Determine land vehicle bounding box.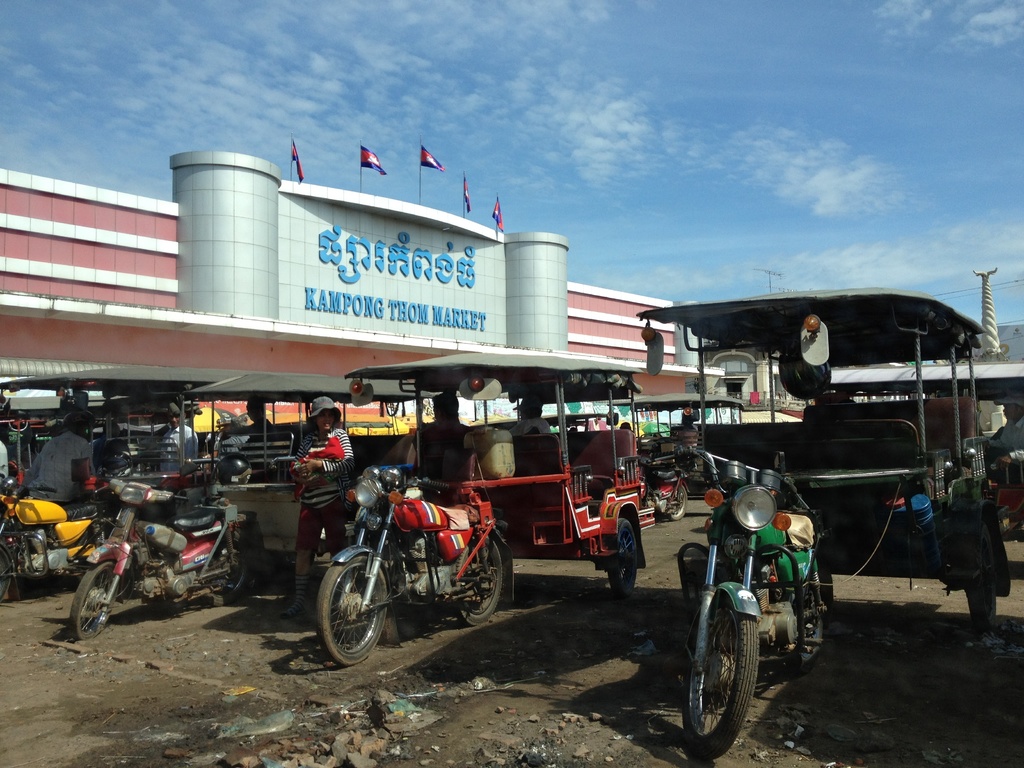
Determined: <bbox>829, 361, 1023, 546</bbox>.
